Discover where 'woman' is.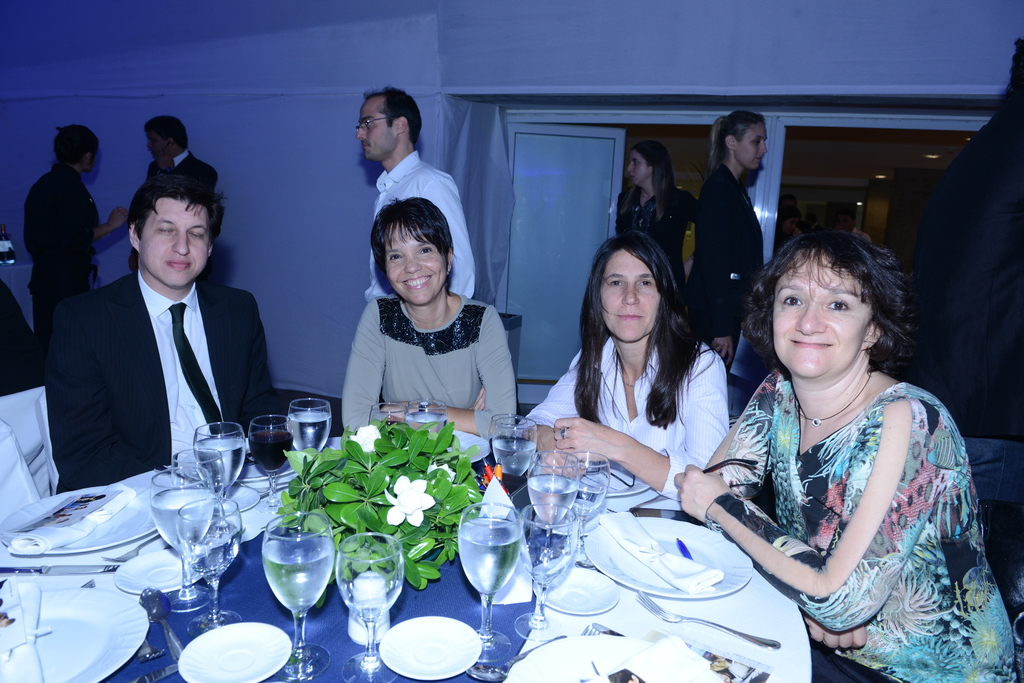
Discovered at left=530, top=221, right=746, bottom=504.
